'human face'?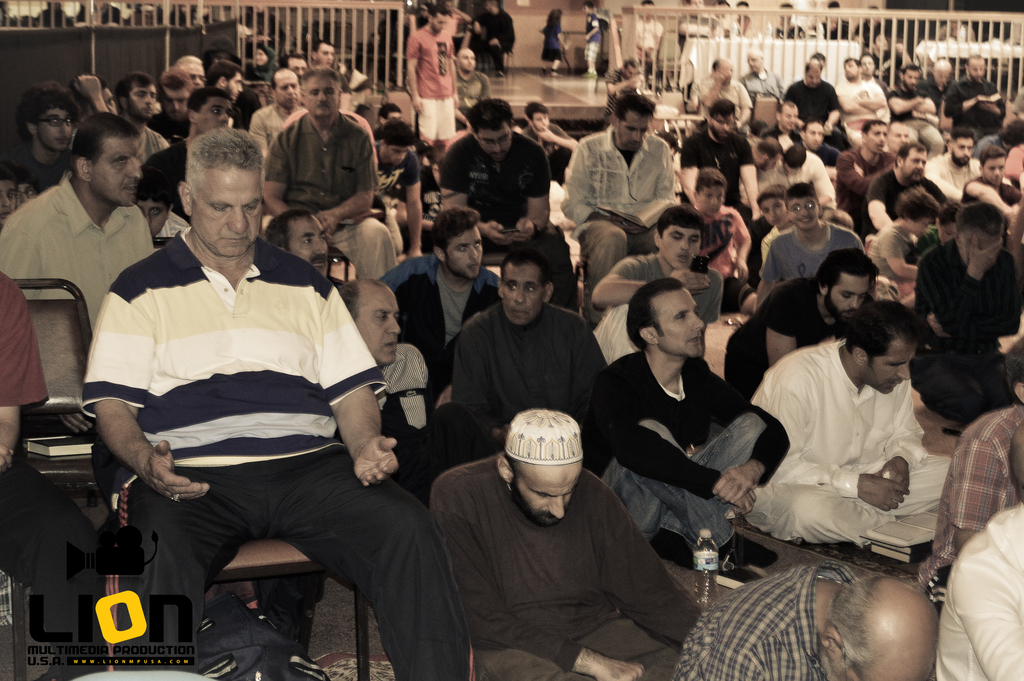
(902,148,928,181)
